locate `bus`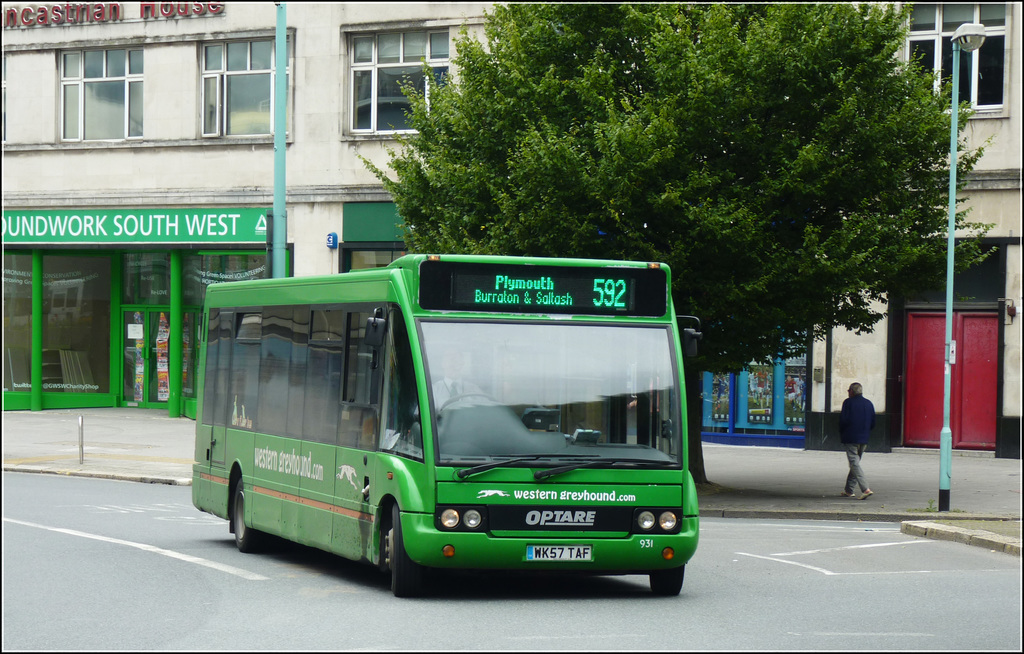
box(191, 245, 699, 597)
